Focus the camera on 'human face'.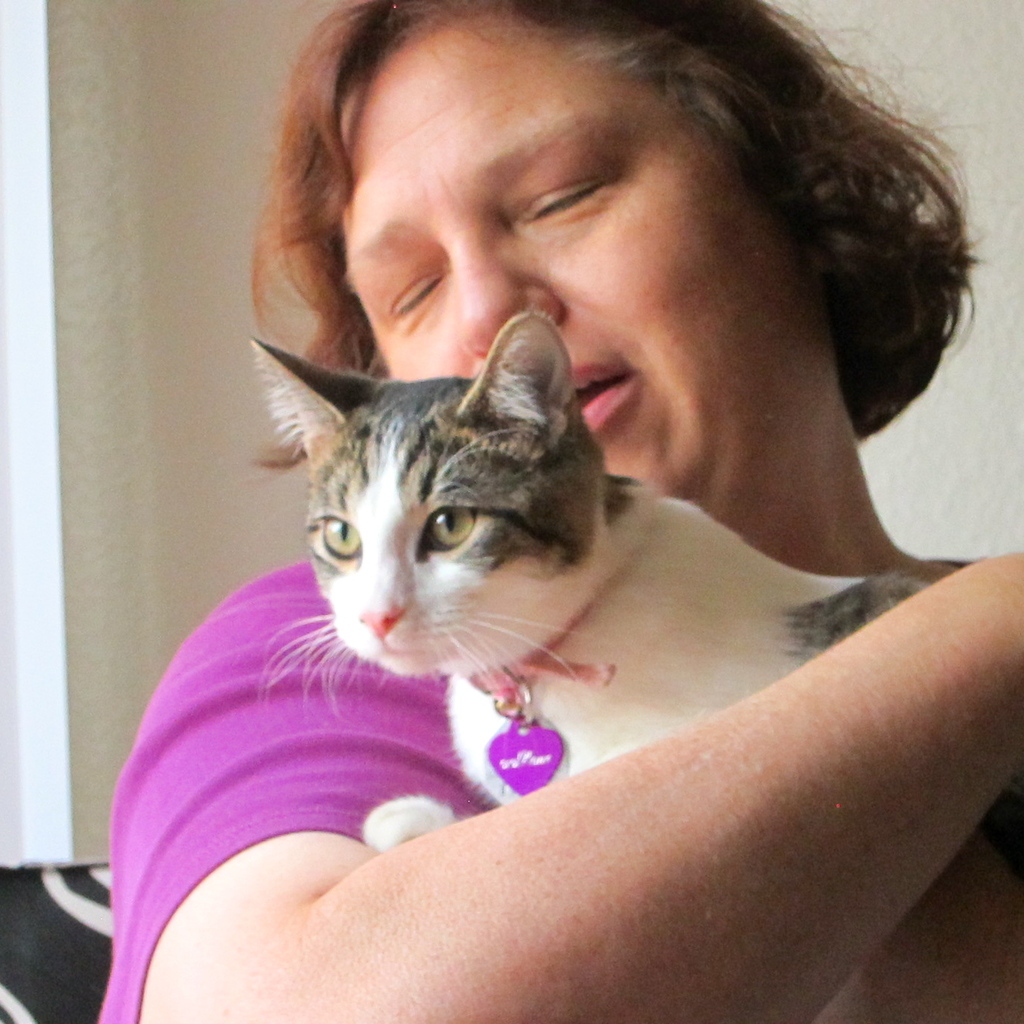
Focus region: x1=346, y1=10, x2=820, y2=494.
